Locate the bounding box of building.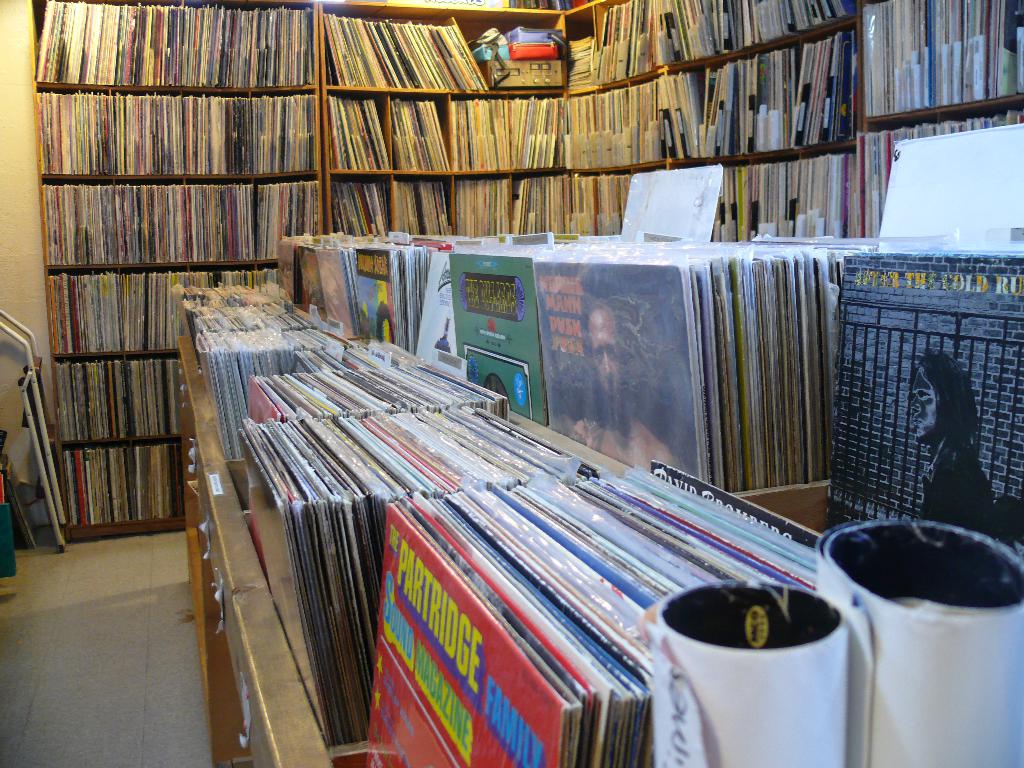
Bounding box: bbox=[0, 0, 1023, 765].
